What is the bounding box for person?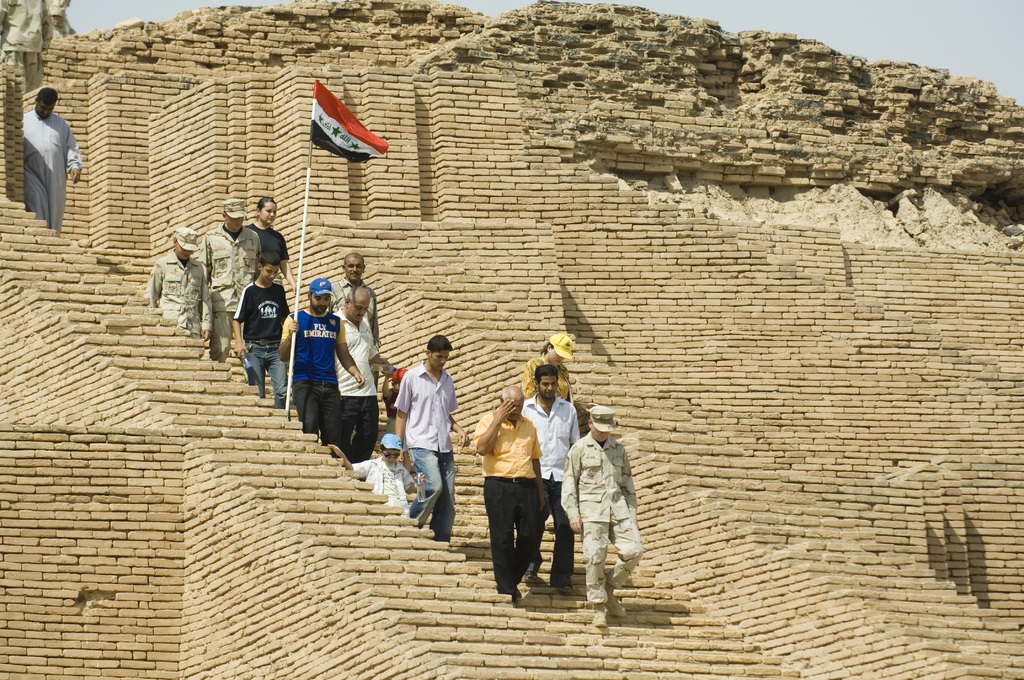
279, 284, 362, 447.
